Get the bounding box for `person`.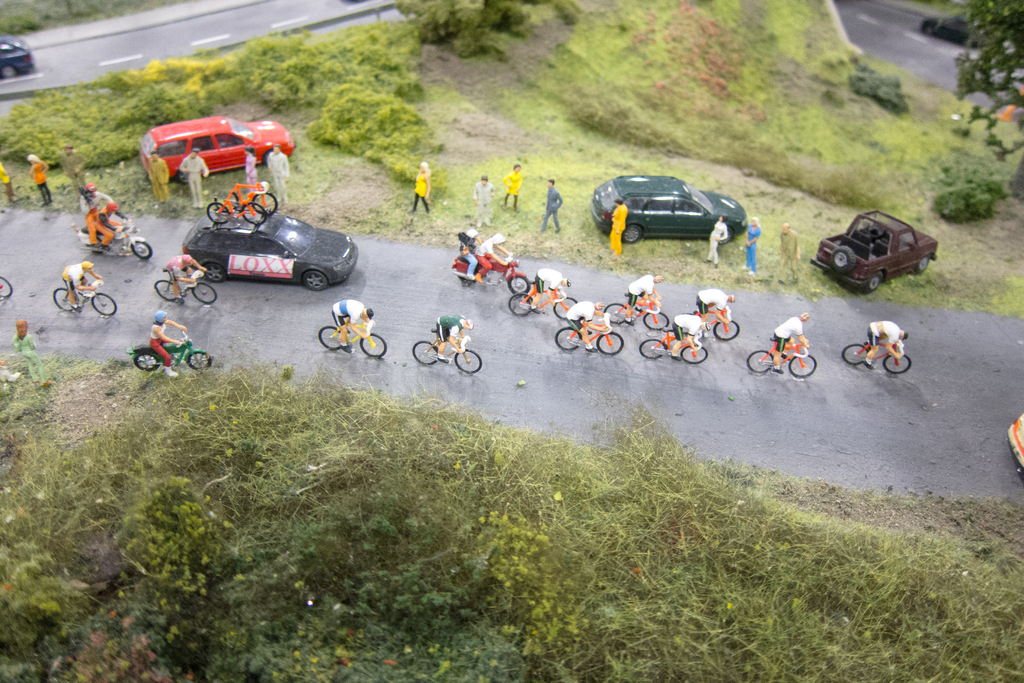
x1=624, y1=272, x2=662, y2=327.
